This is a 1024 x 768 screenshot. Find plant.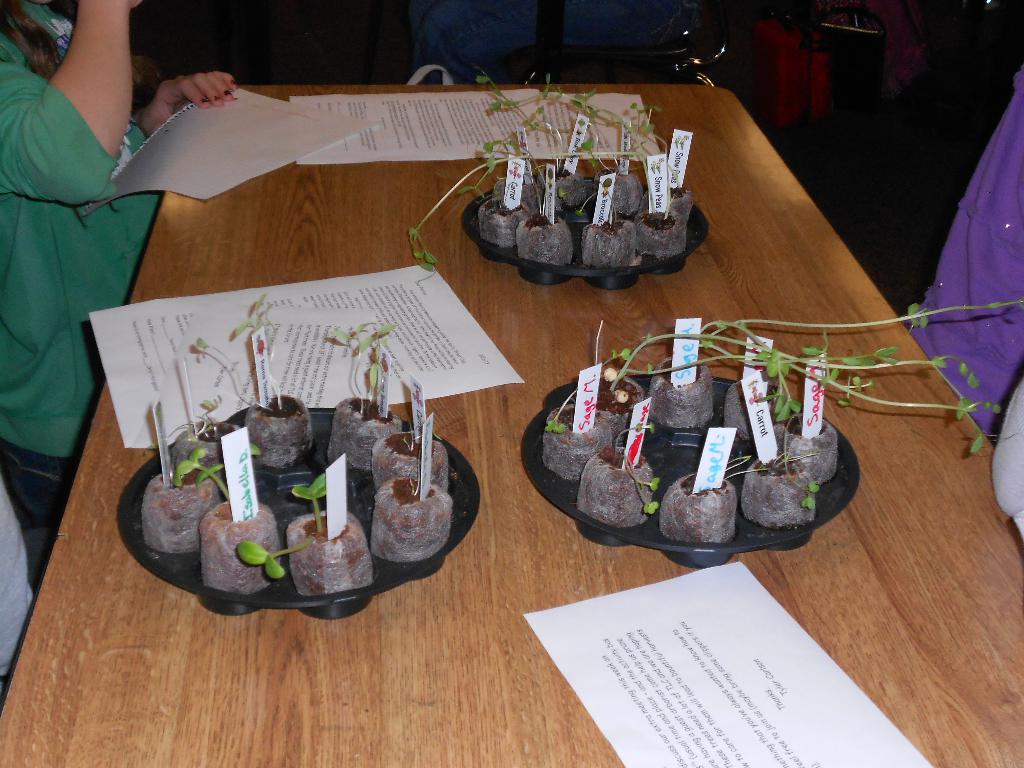
Bounding box: box=[333, 317, 398, 417].
